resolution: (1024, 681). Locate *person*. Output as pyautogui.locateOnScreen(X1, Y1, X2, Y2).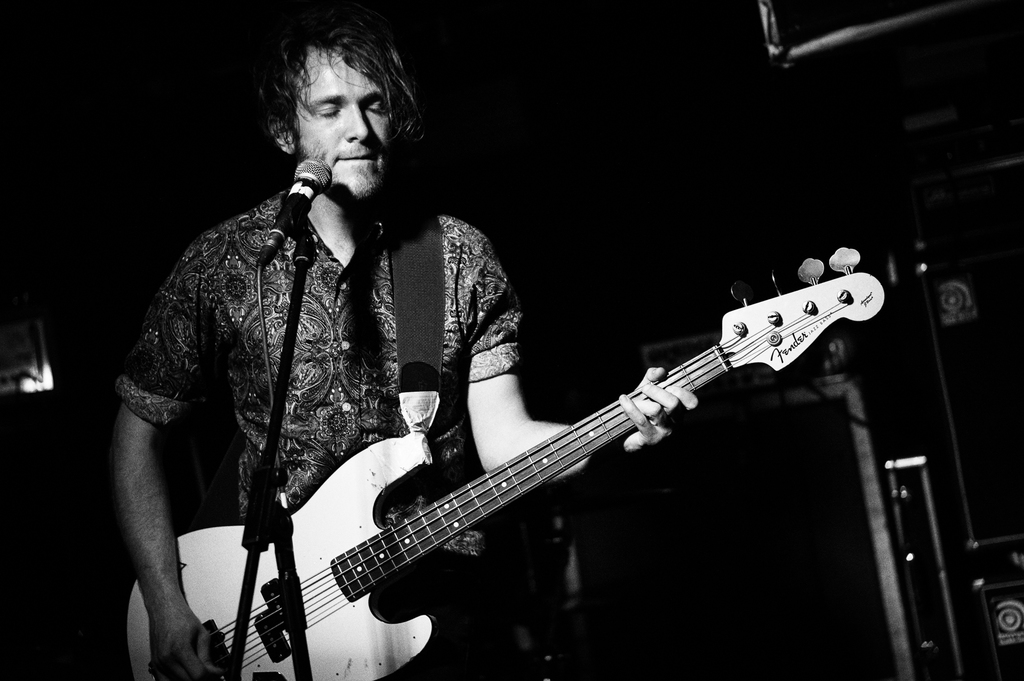
pyautogui.locateOnScreen(118, 21, 693, 680).
